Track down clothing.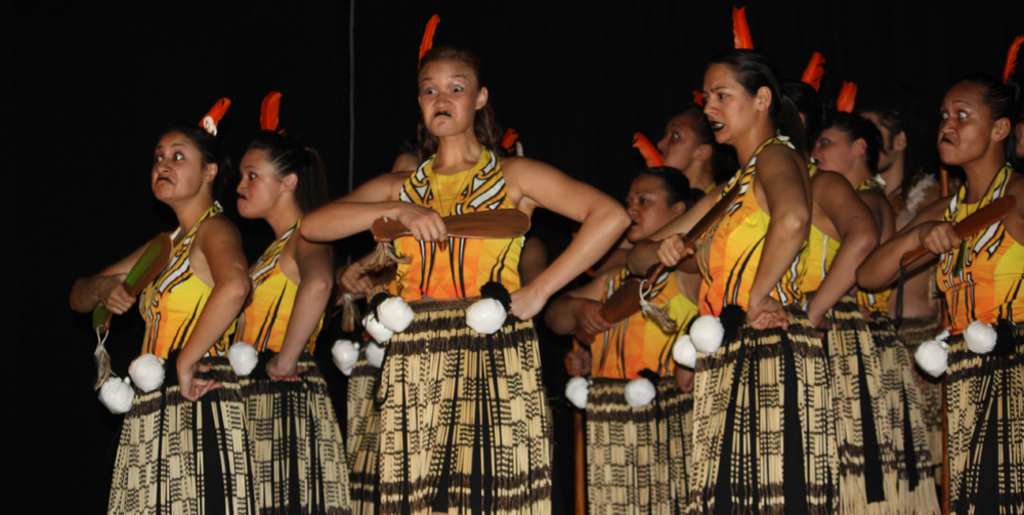
Tracked to x1=778, y1=228, x2=943, y2=514.
